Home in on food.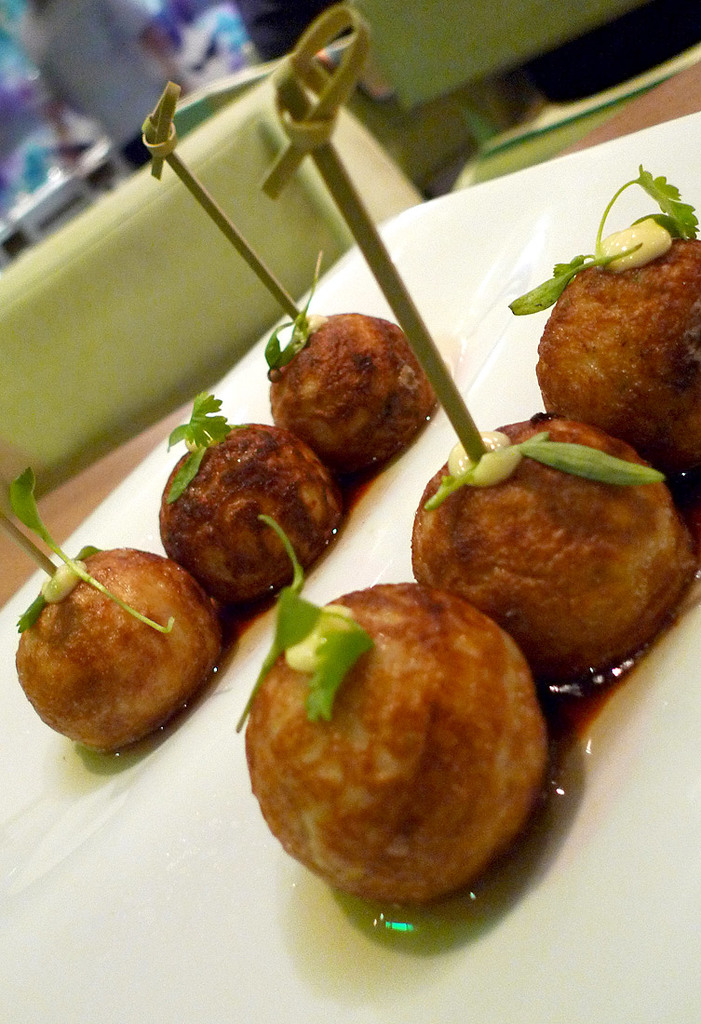
Homed in at x1=13, y1=542, x2=224, y2=750.
